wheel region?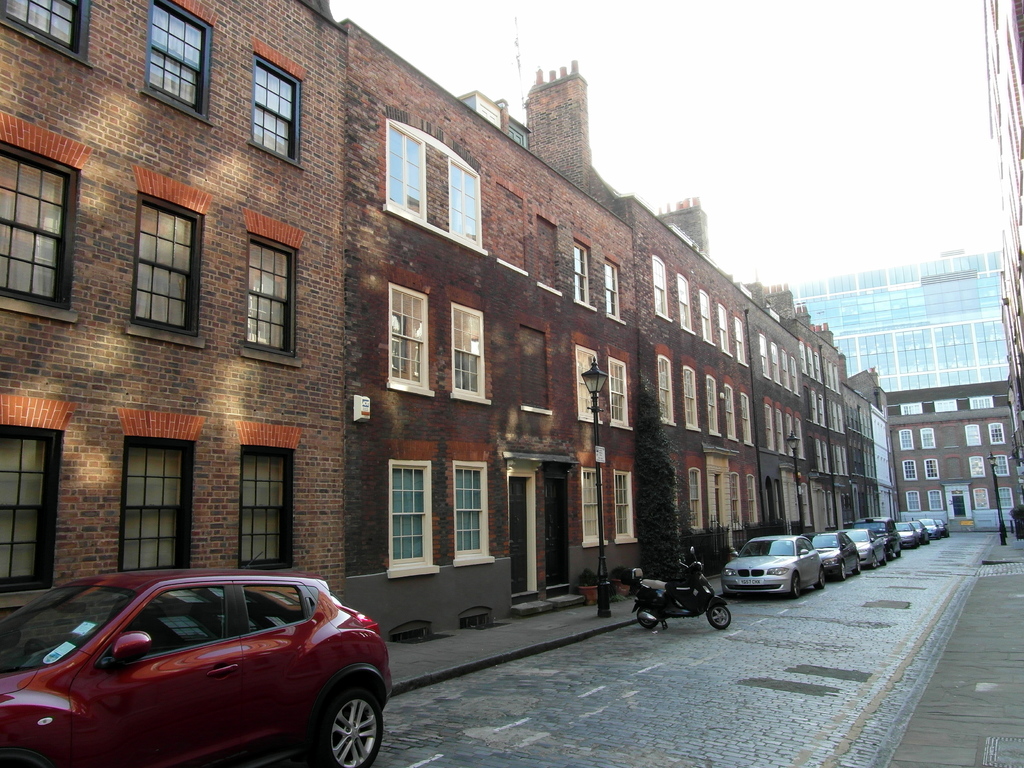
(left=818, top=570, right=826, bottom=589)
